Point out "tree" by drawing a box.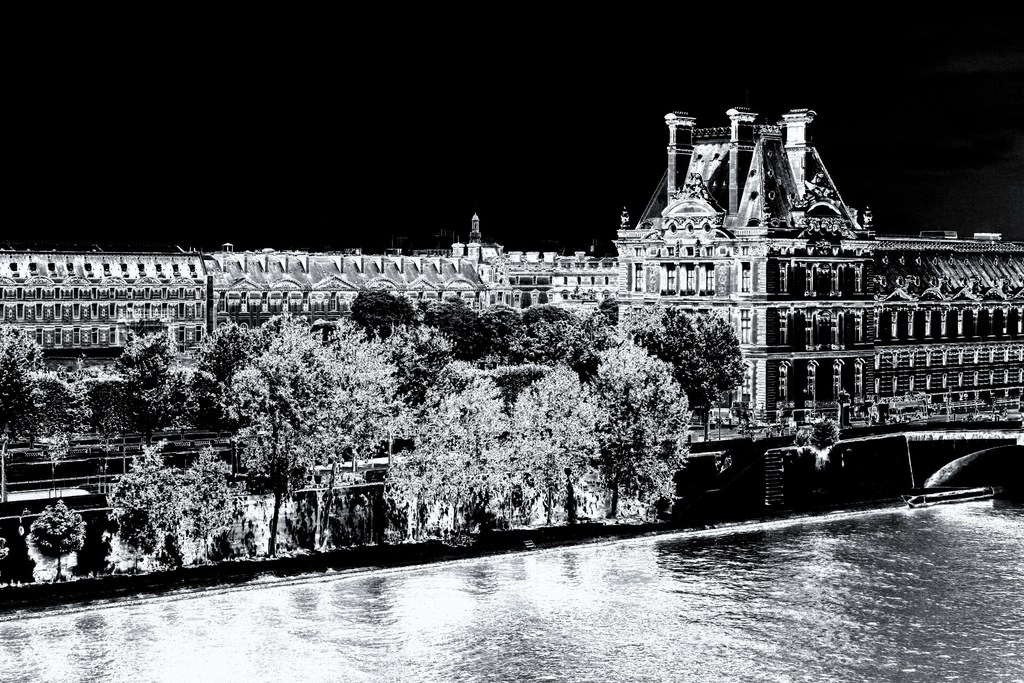
109/440/179/580.
